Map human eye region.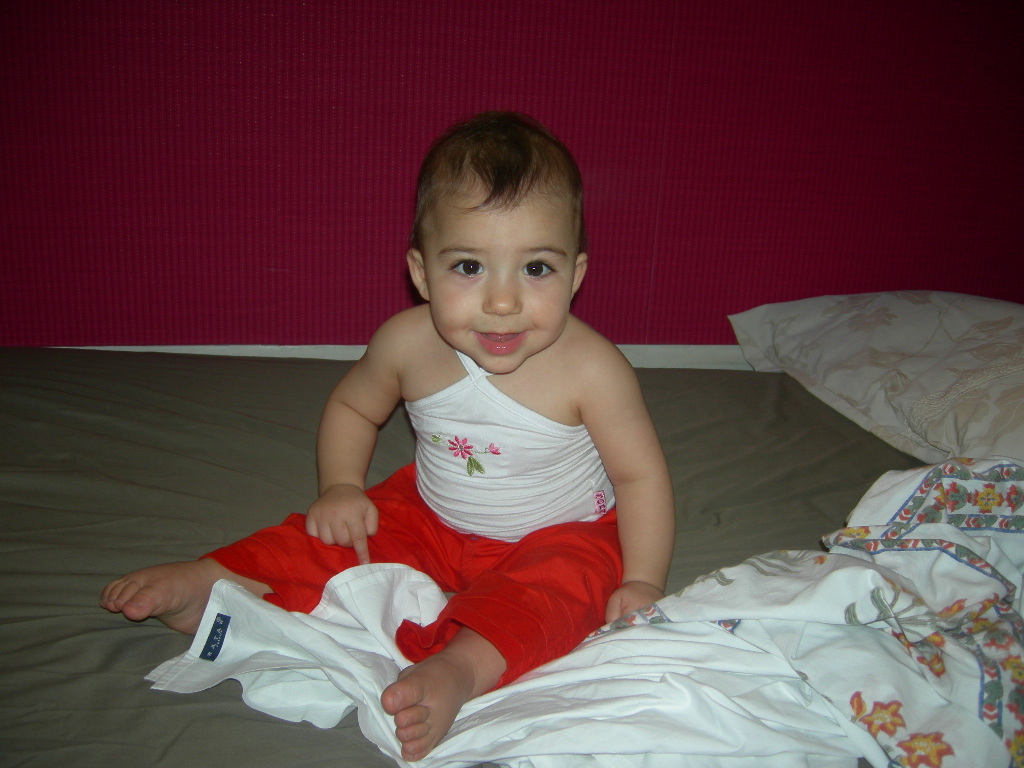
Mapped to pyautogui.locateOnScreen(520, 257, 559, 284).
